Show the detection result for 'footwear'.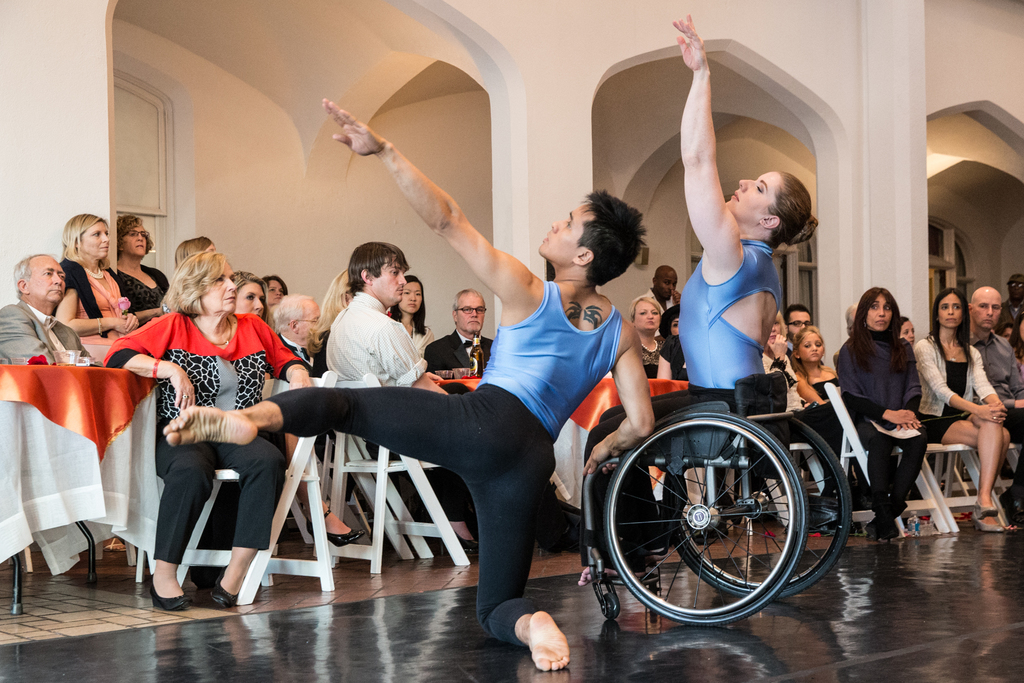
<box>970,500,1002,536</box>.
